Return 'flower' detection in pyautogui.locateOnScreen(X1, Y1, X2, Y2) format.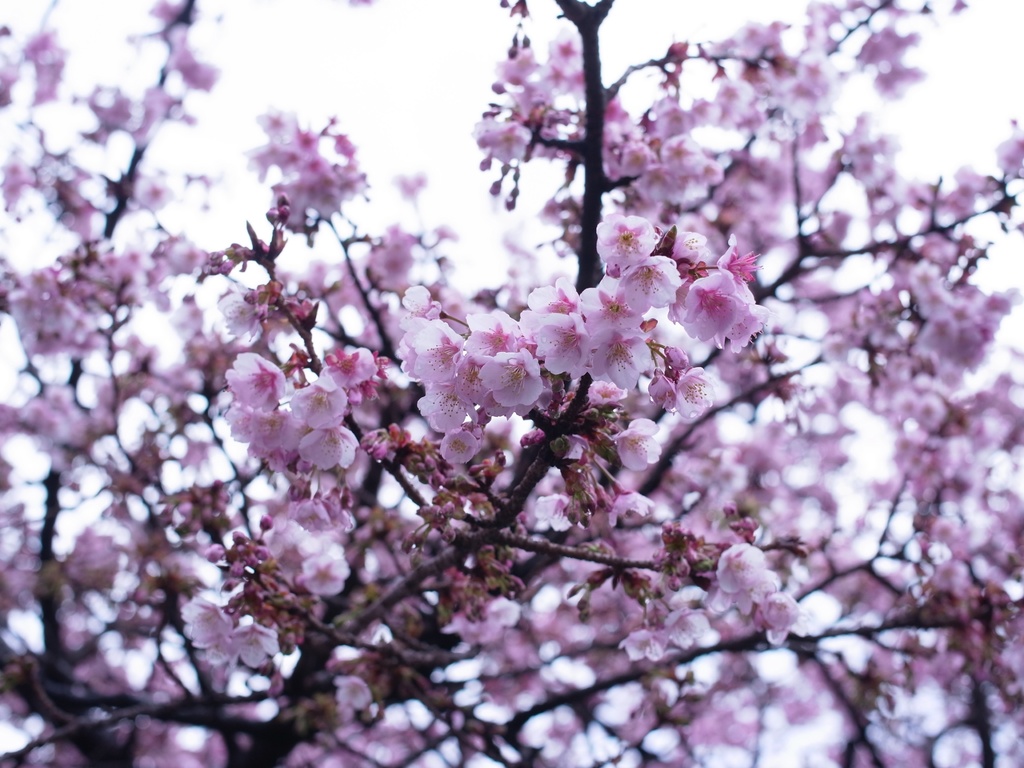
pyautogui.locateOnScreen(673, 245, 763, 364).
